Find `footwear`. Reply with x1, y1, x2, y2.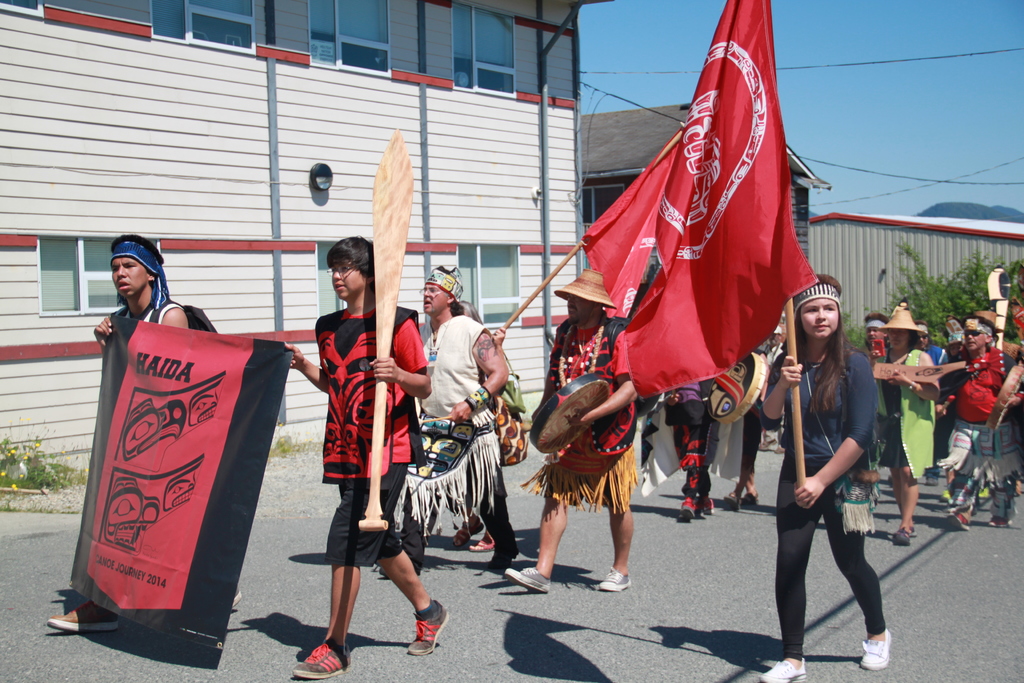
598, 567, 630, 589.
